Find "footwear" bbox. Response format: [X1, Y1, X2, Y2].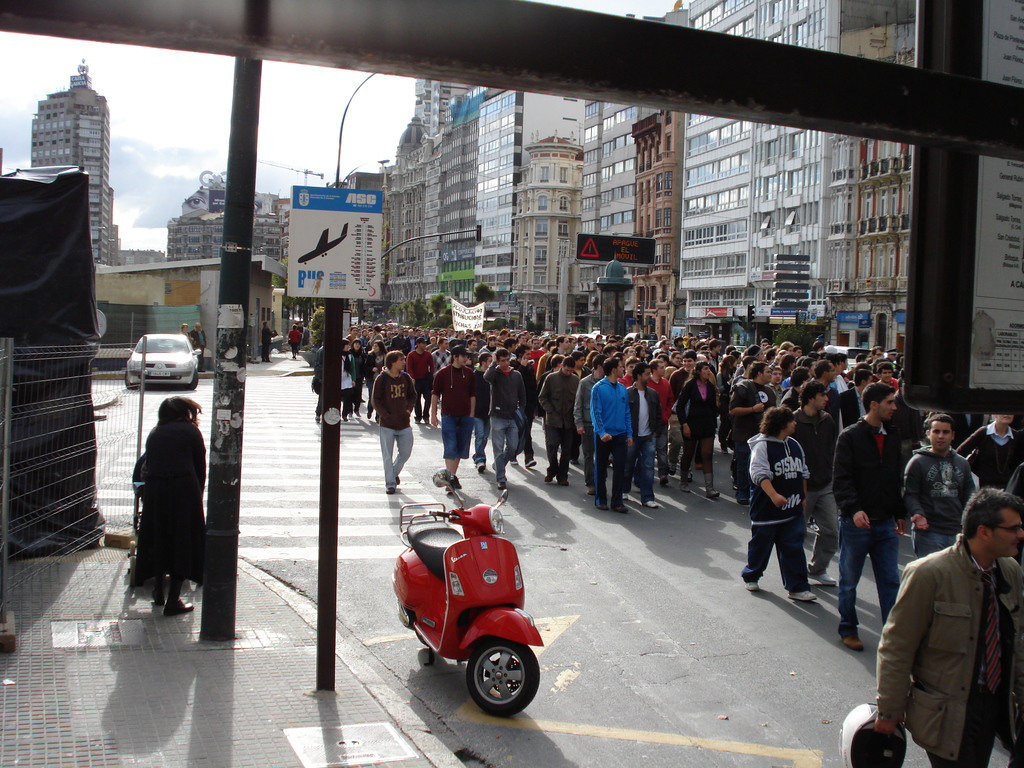
[841, 636, 865, 652].
